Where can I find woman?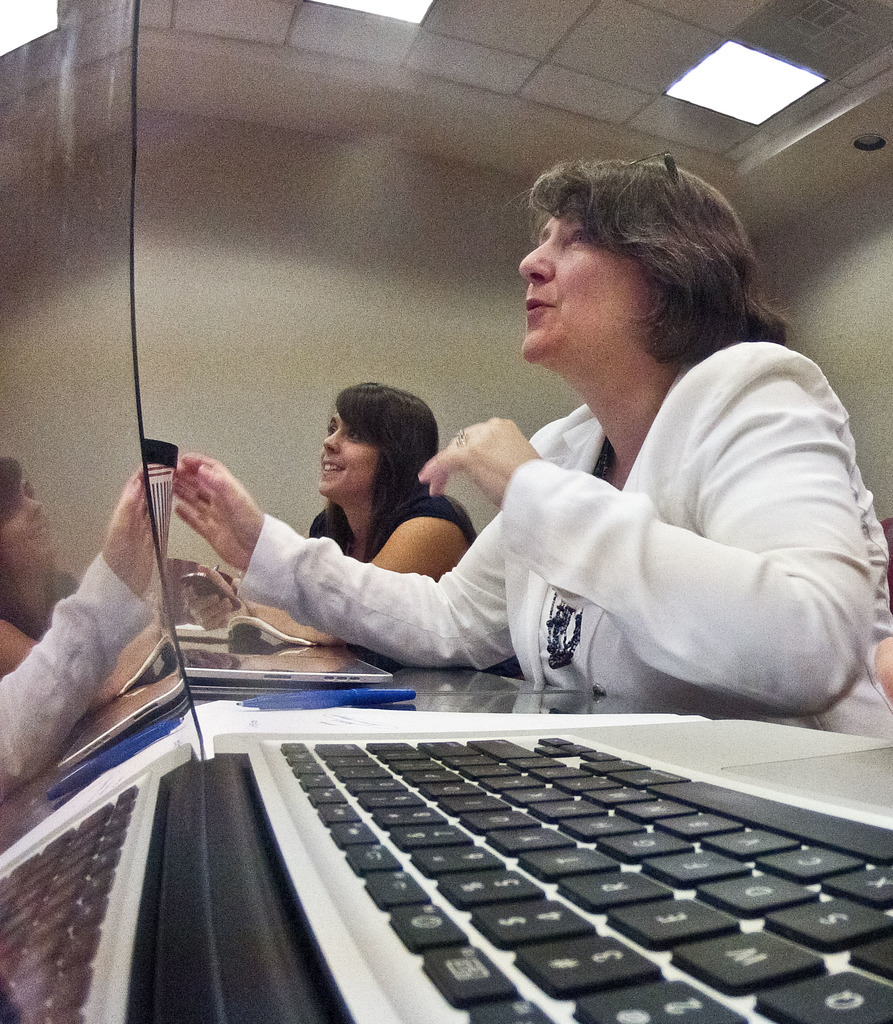
You can find it at [left=189, top=383, right=476, bottom=645].
